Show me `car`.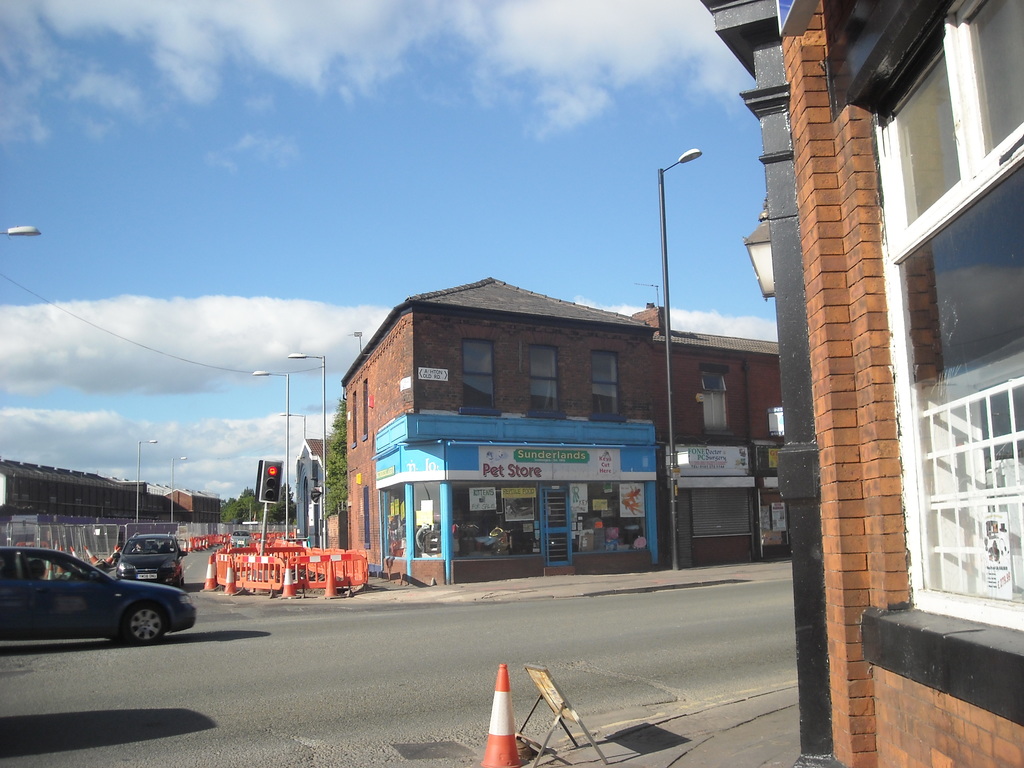
`car` is here: bbox=(116, 538, 186, 596).
